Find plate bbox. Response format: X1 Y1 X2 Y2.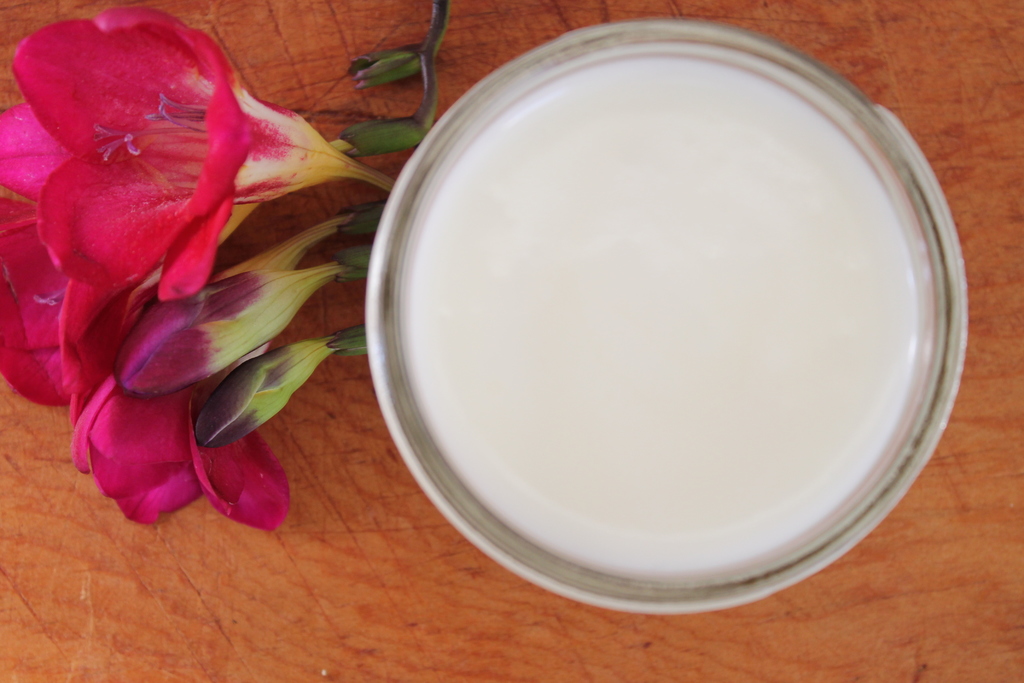
376 28 947 562.
